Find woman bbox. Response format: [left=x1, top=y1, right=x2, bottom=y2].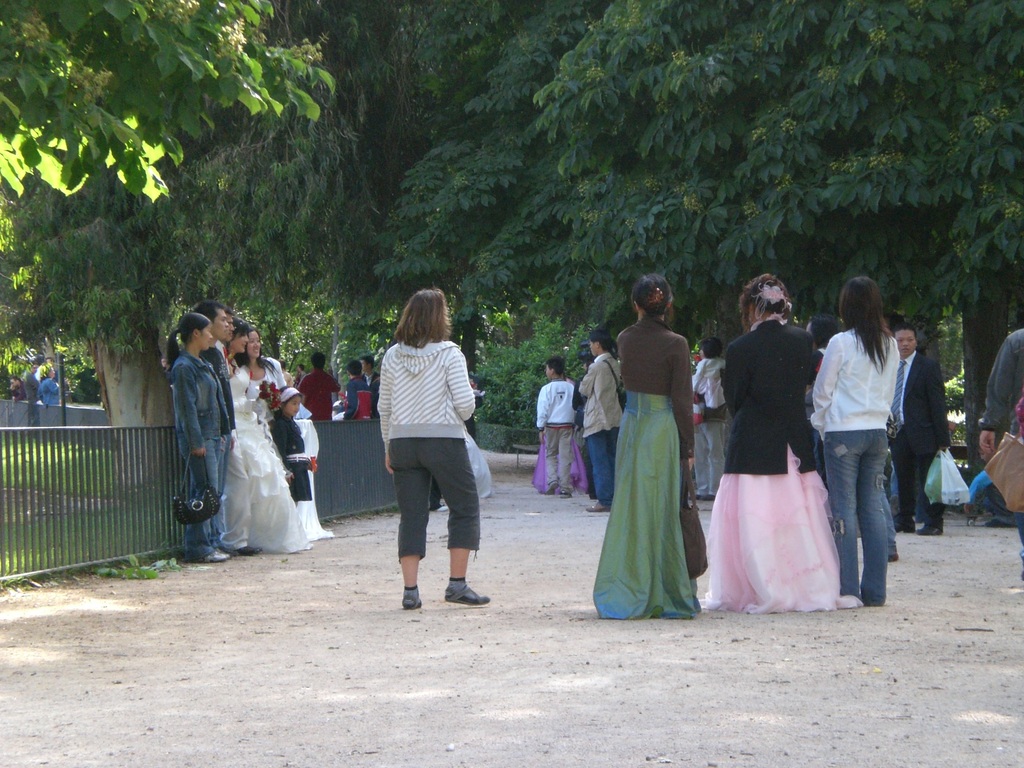
[left=809, top=276, right=903, bottom=606].
